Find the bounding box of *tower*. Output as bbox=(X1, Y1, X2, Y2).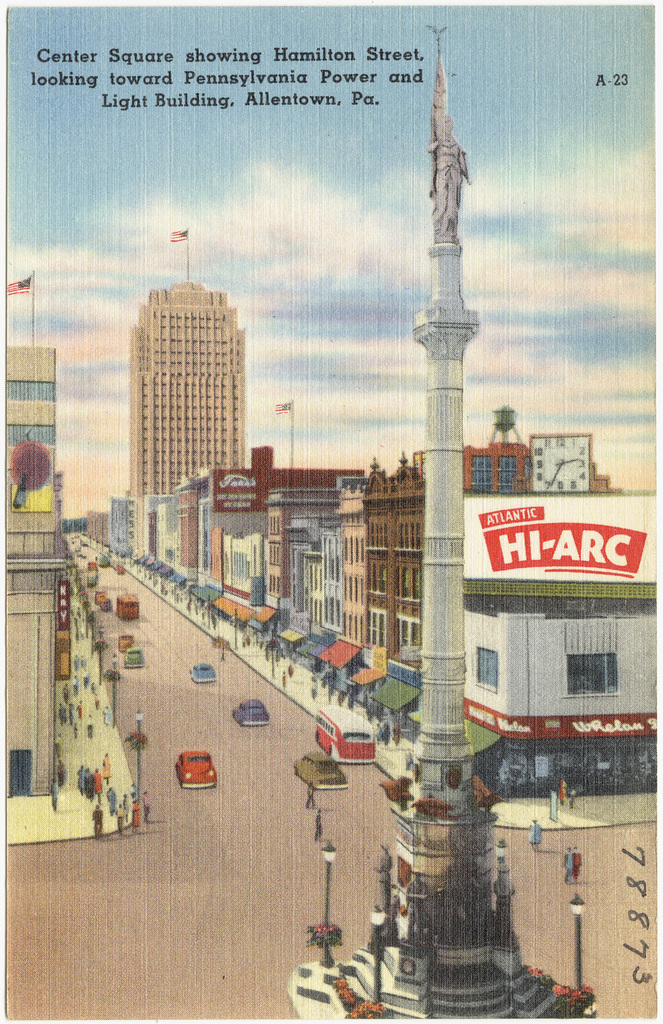
bbox=(350, 27, 516, 1020).
